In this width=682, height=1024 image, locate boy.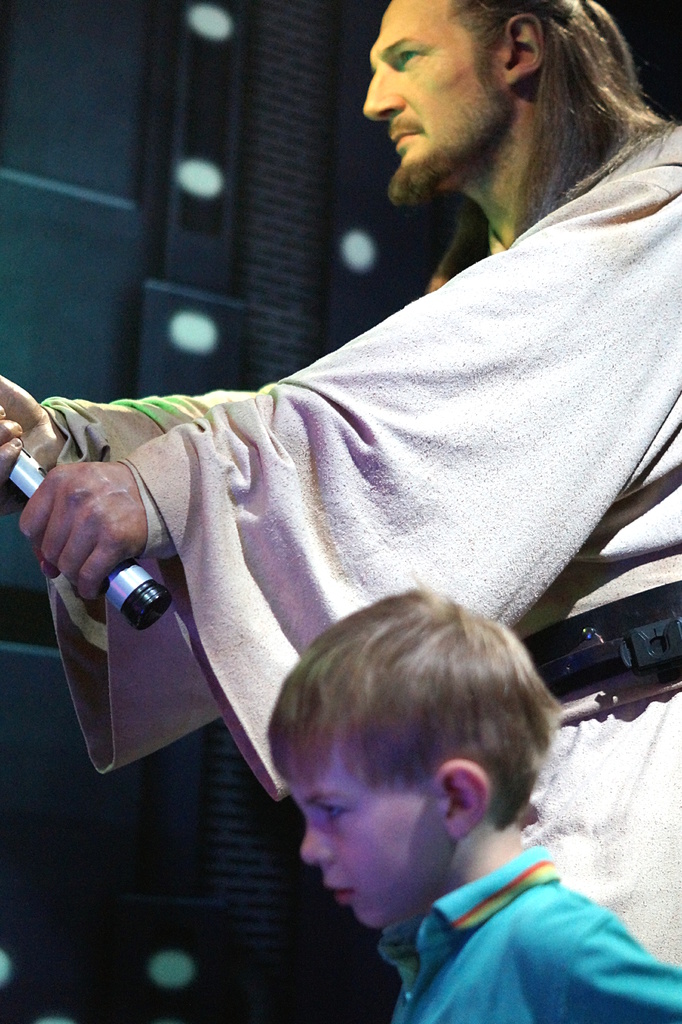
Bounding box: [left=259, top=583, right=681, bottom=1023].
